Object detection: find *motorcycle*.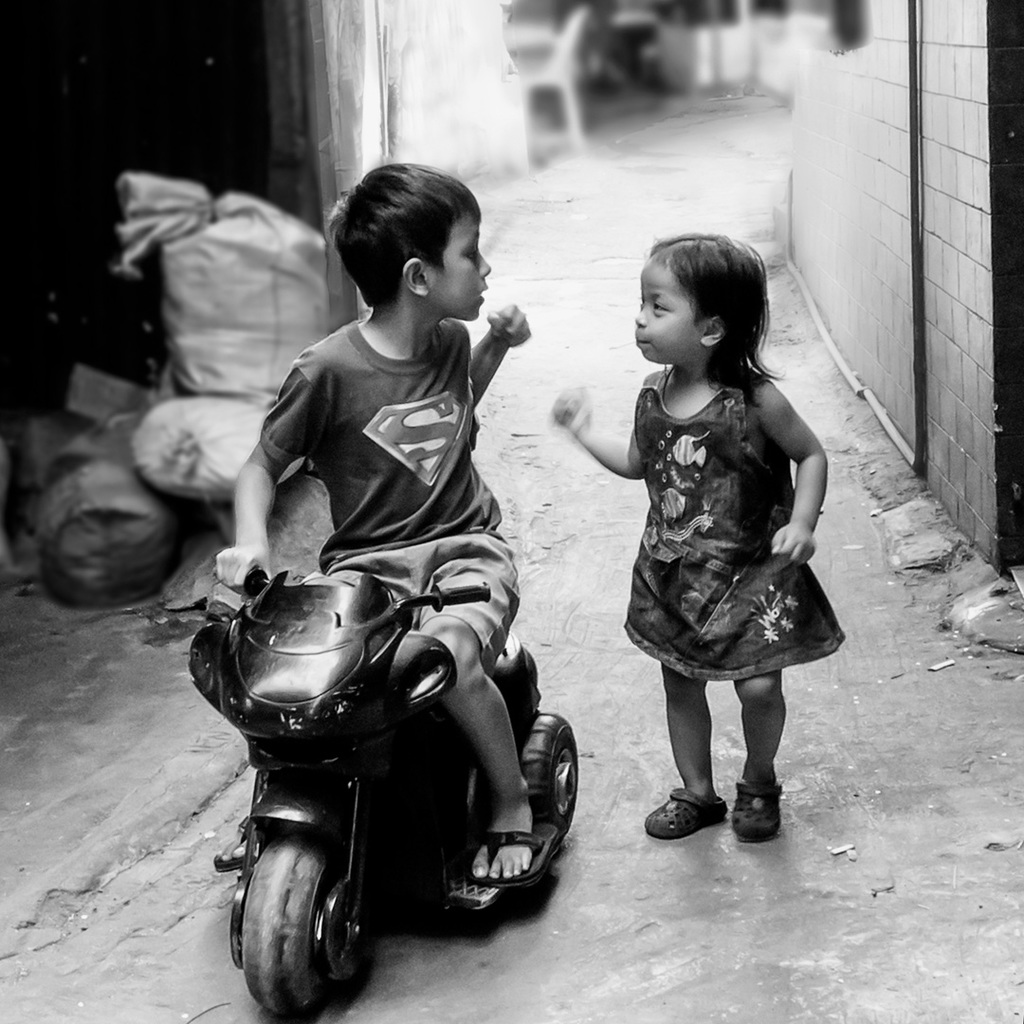
(170, 548, 591, 995).
